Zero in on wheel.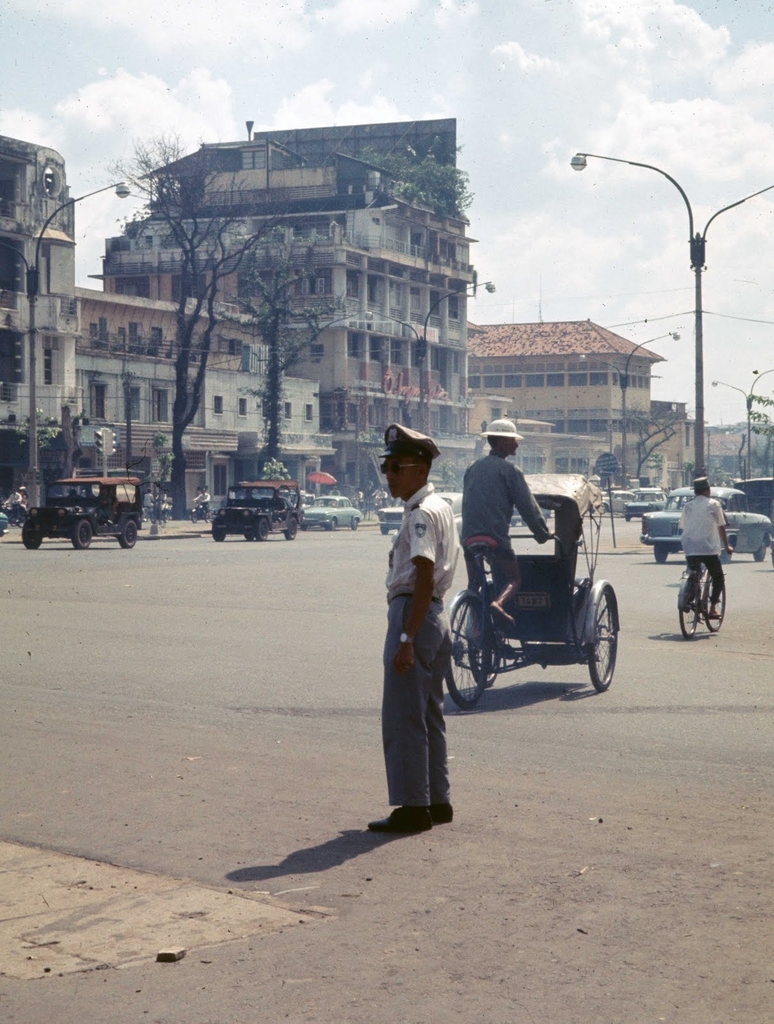
Zeroed in: Rect(472, 641, 501, 684).
